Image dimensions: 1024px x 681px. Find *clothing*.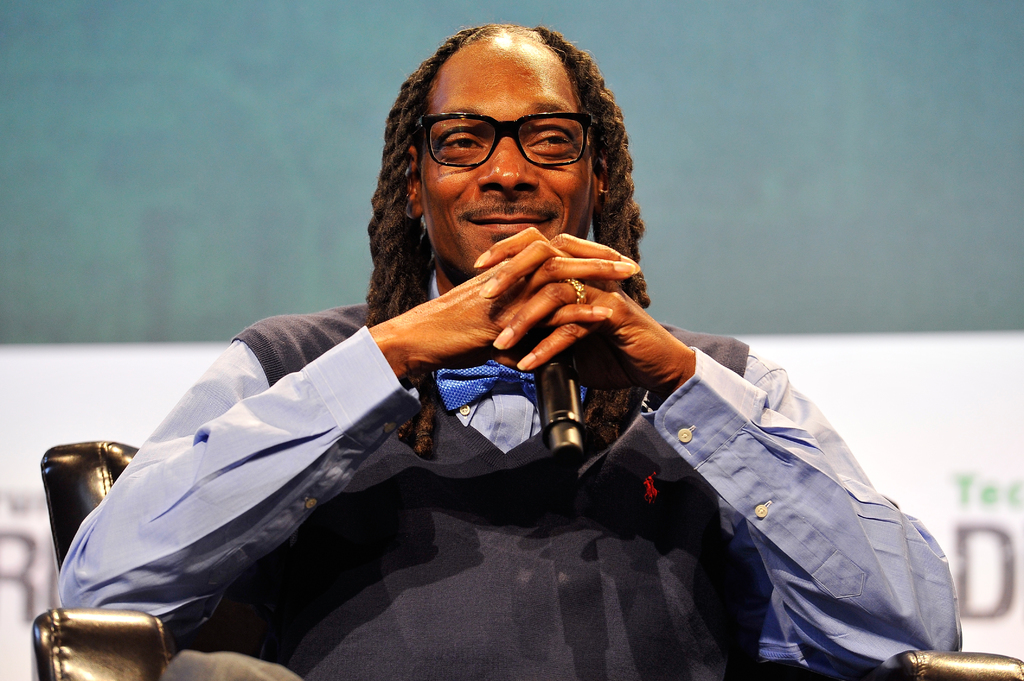
Rect(58, 258, 962, 680).
